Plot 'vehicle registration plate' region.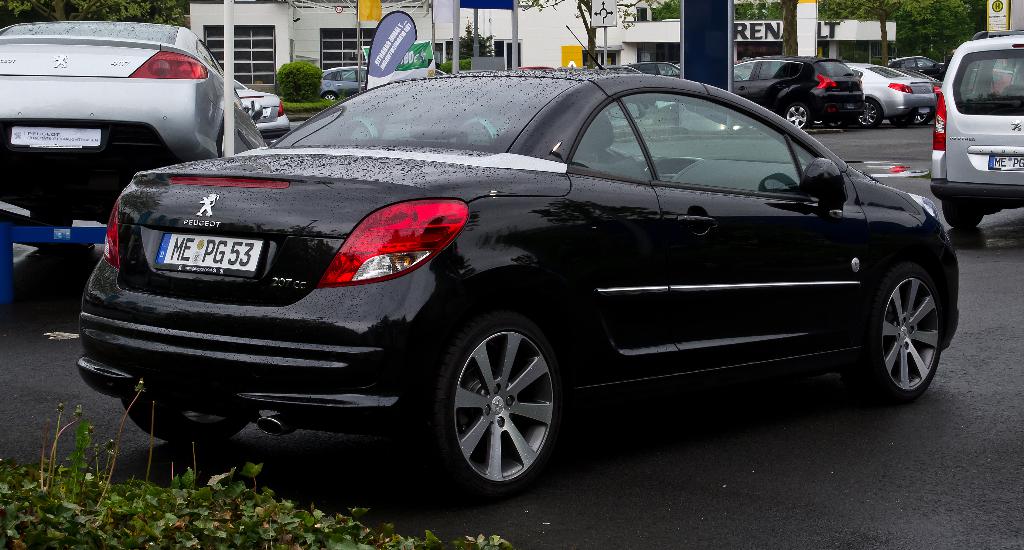
Plotted at crop(992, 150, 1023, 175).
